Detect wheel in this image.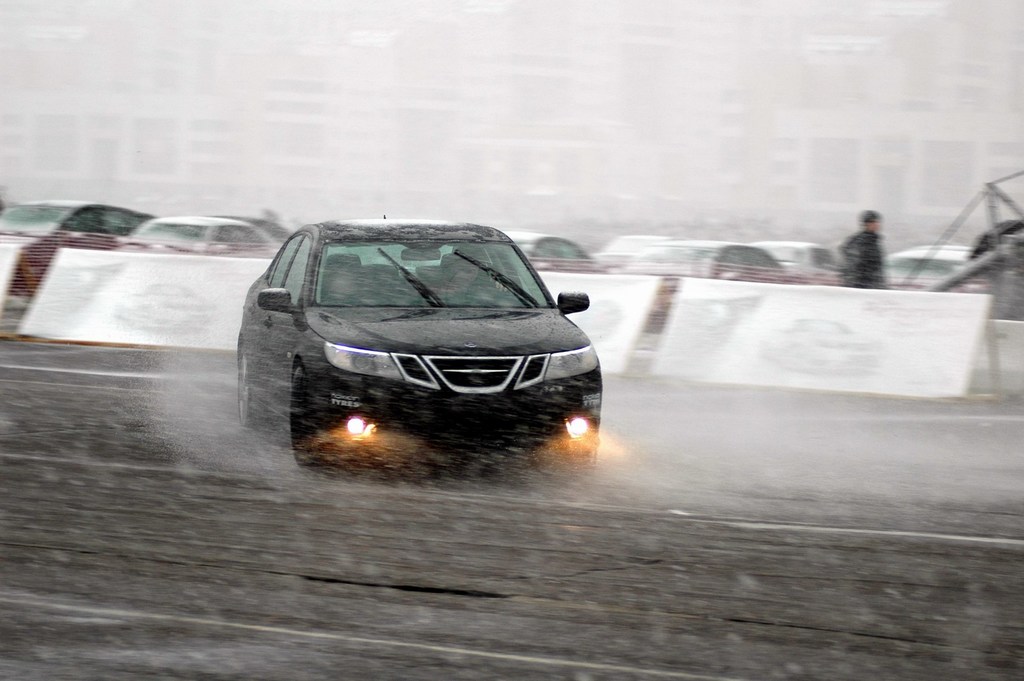
Detection: [550, 411, 593, 477].
